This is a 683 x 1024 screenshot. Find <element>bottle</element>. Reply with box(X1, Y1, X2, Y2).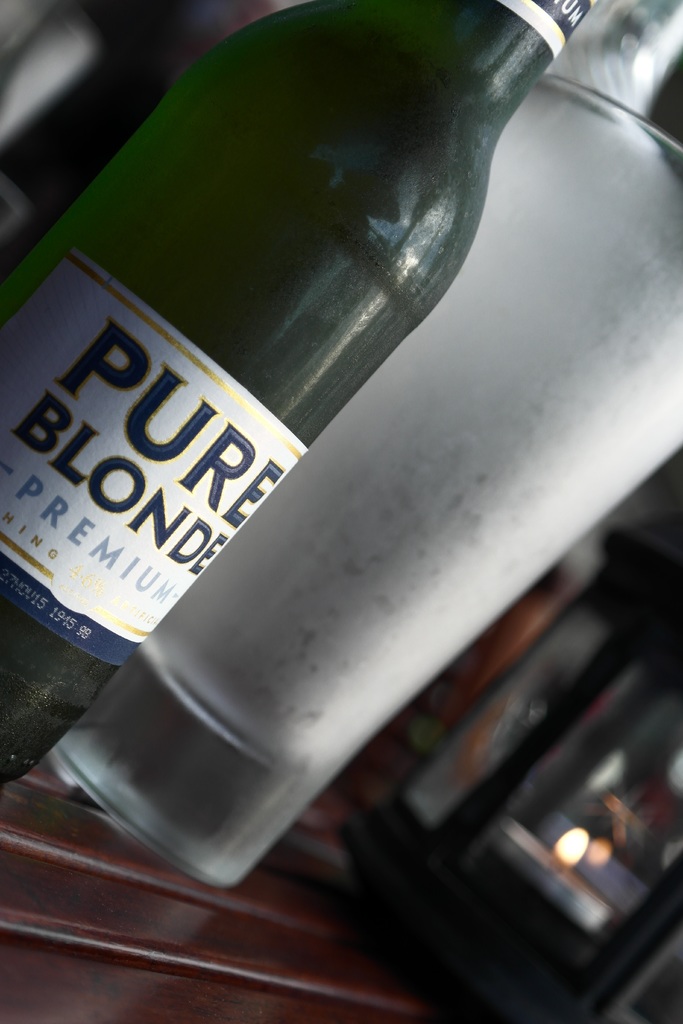
box(0, 0, 609, 784).
